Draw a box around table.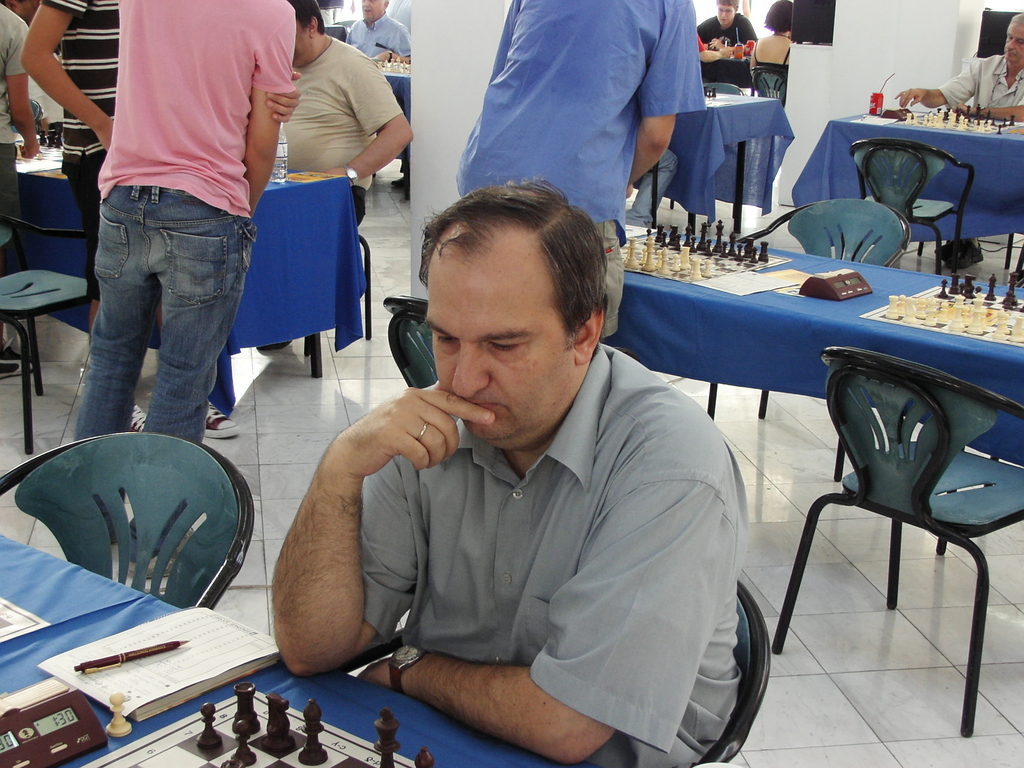
[x1=609, y1=209, x2=1023, y2=553].
